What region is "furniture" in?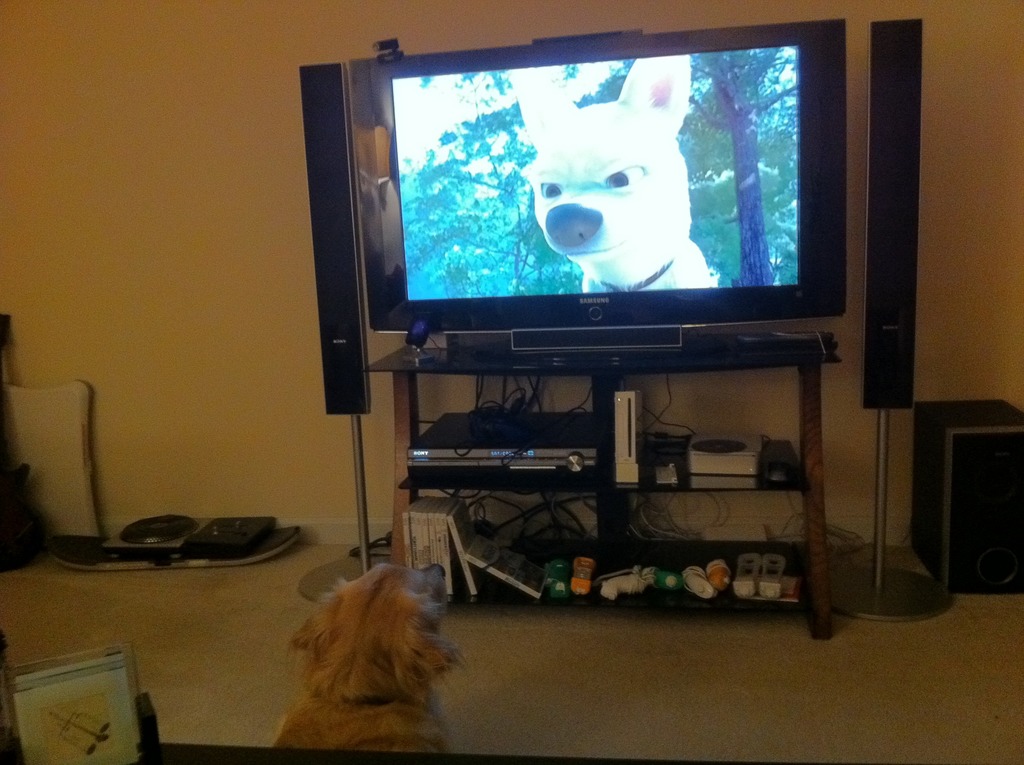
pyautogui.locateOnScreen(364, 344, 843, 644).
